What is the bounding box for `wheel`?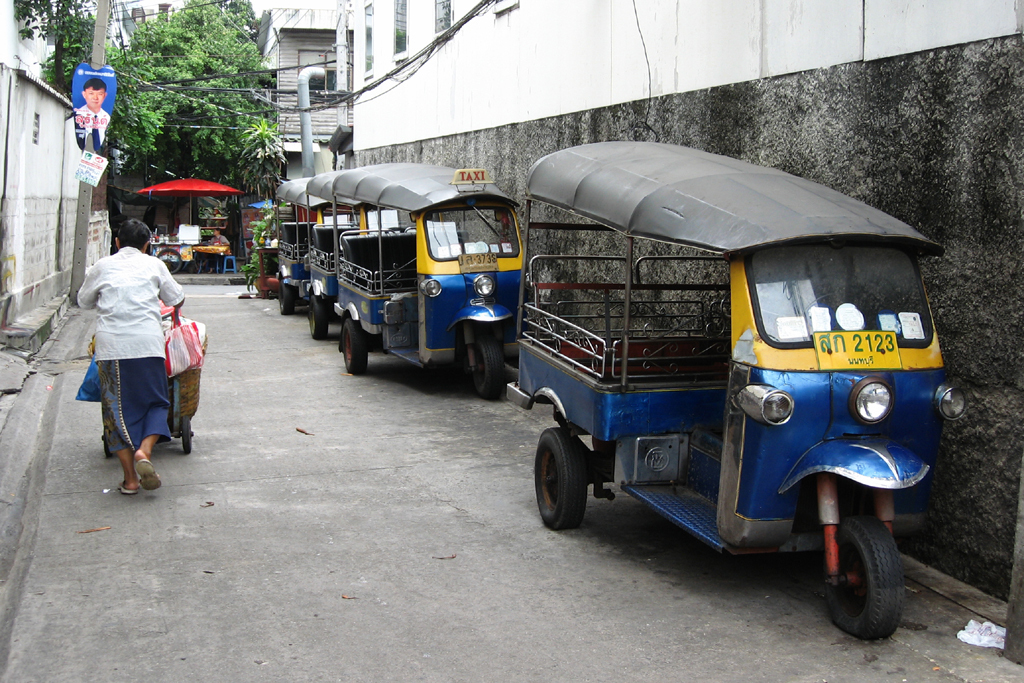
bbox=[527, 426, 589, 532].
